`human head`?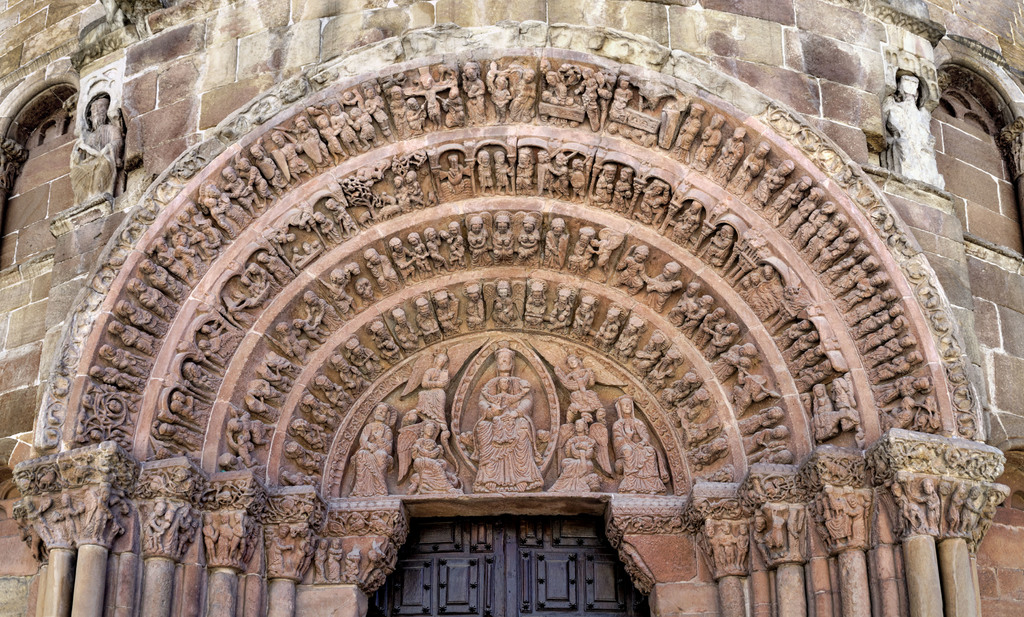
l=223, t=454, r=239, b=465
